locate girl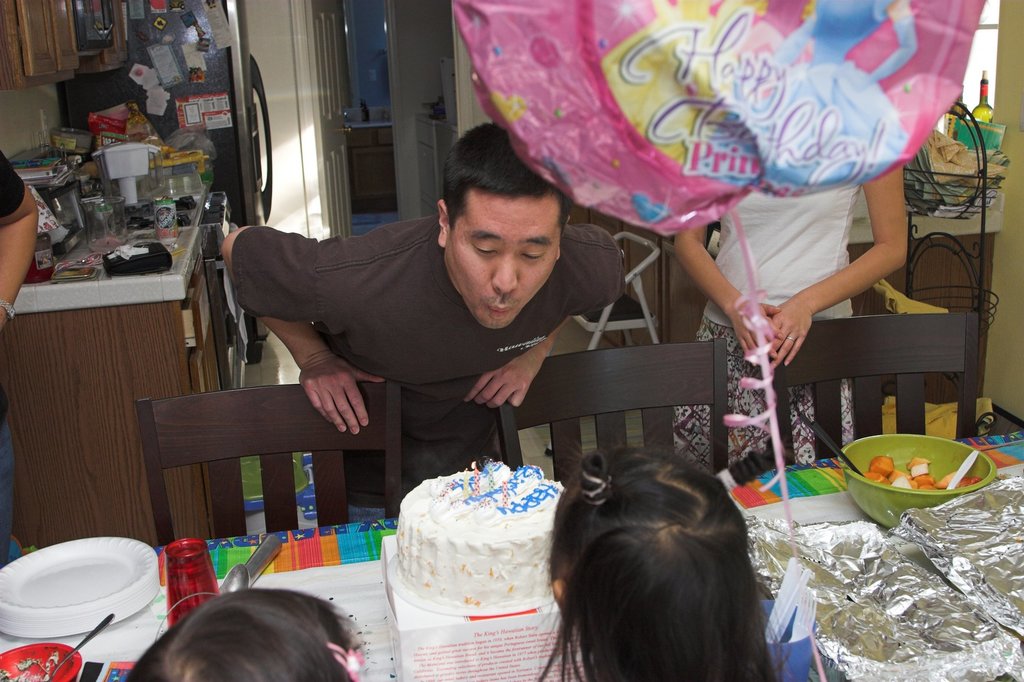
locate(120, 581, 369, 681)
